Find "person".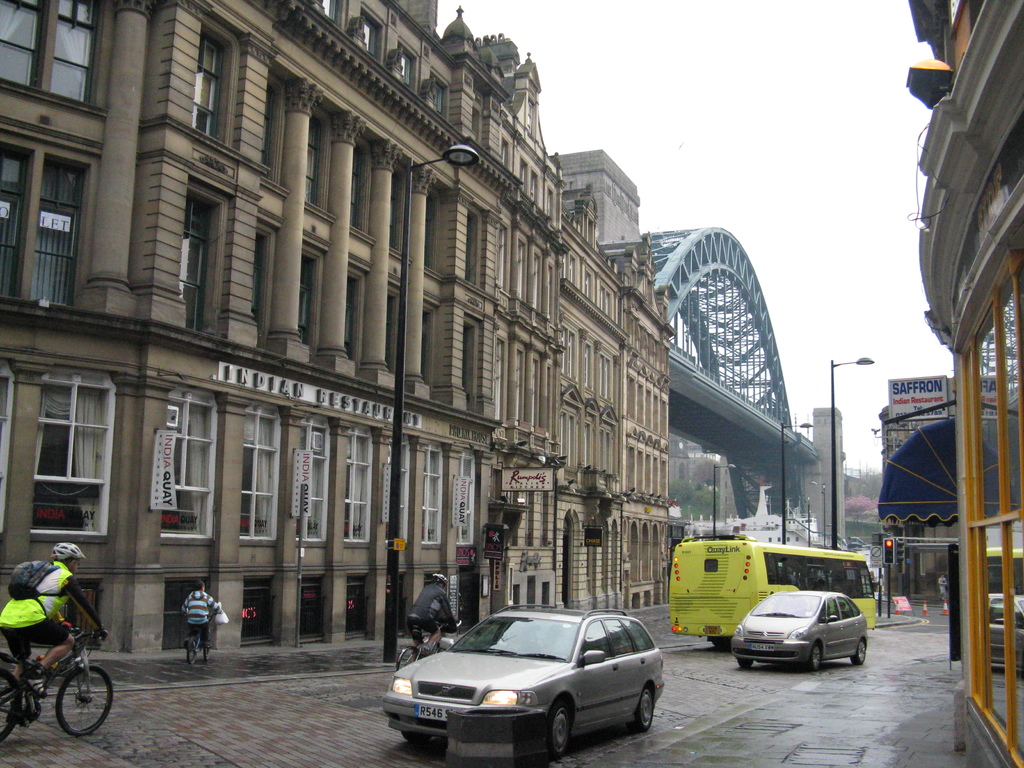
(left=175, top=579, right=222, bottom=669).
